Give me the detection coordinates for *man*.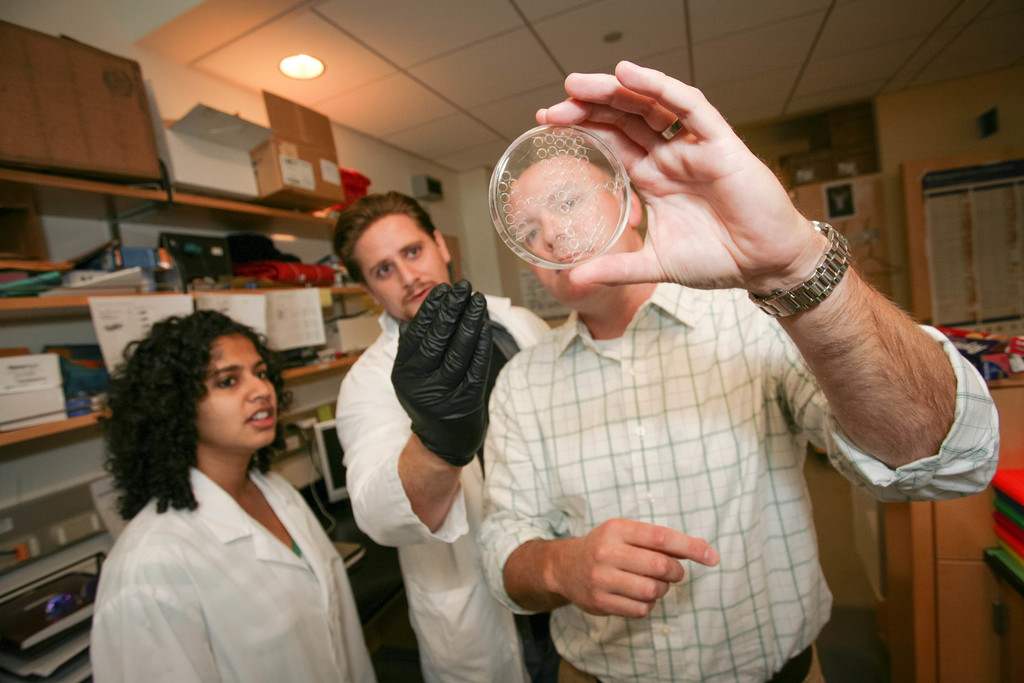
box(331, 184, 553, 682).
